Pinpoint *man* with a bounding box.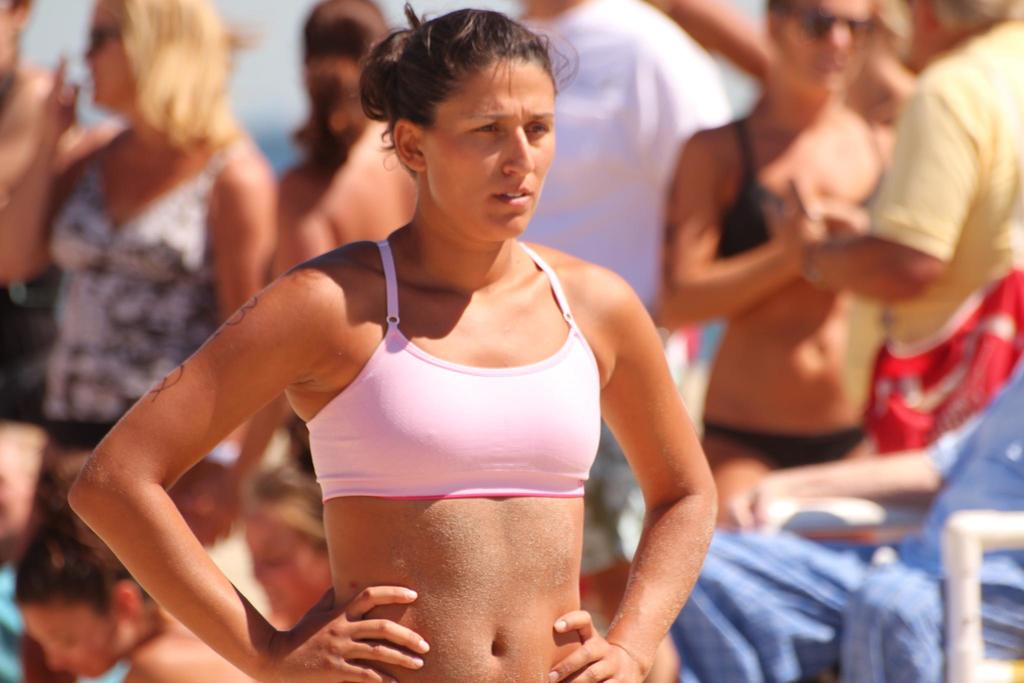
{"x1": 671, "y1": 350, "x2": 1023, "y2": 682}.
